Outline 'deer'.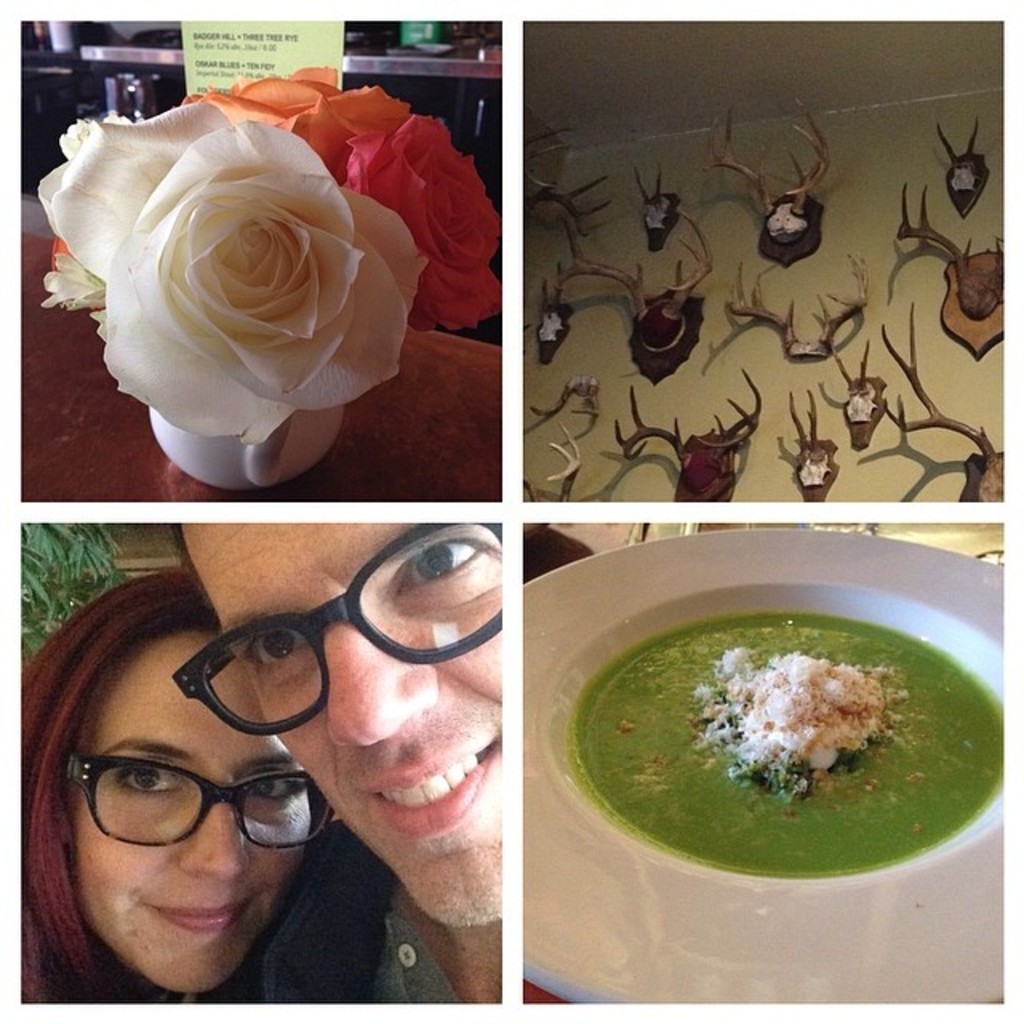
Outline: 786/390/830/486.
